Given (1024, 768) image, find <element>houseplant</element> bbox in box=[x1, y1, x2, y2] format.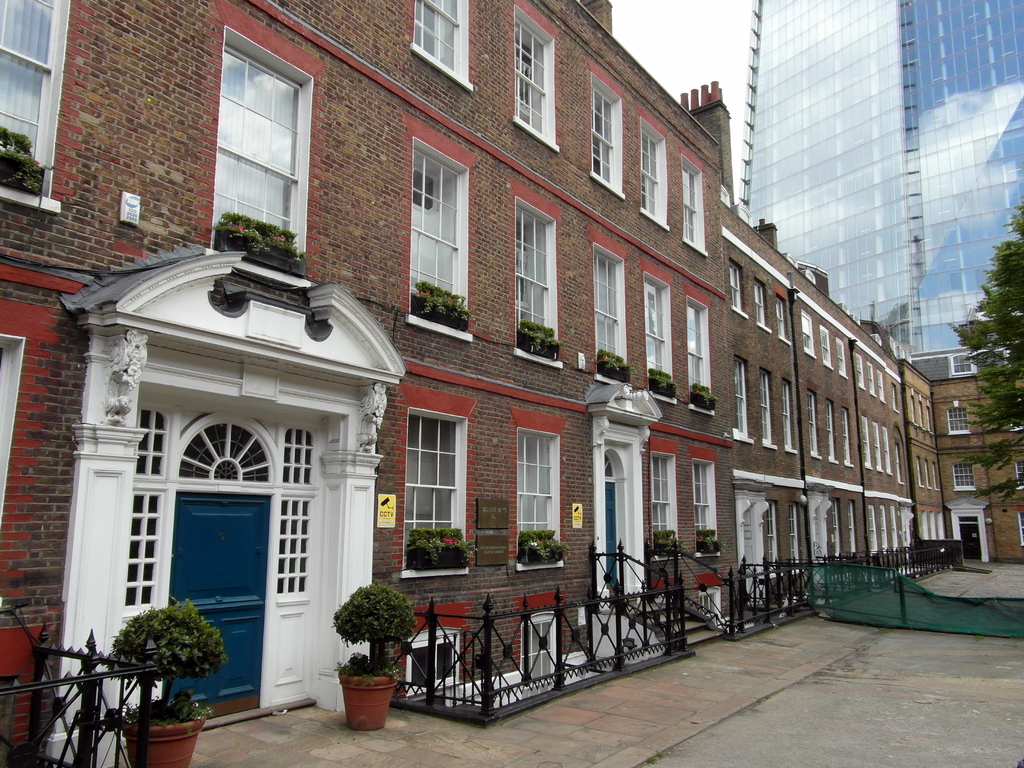
box=[650, 527, 687, 556].
